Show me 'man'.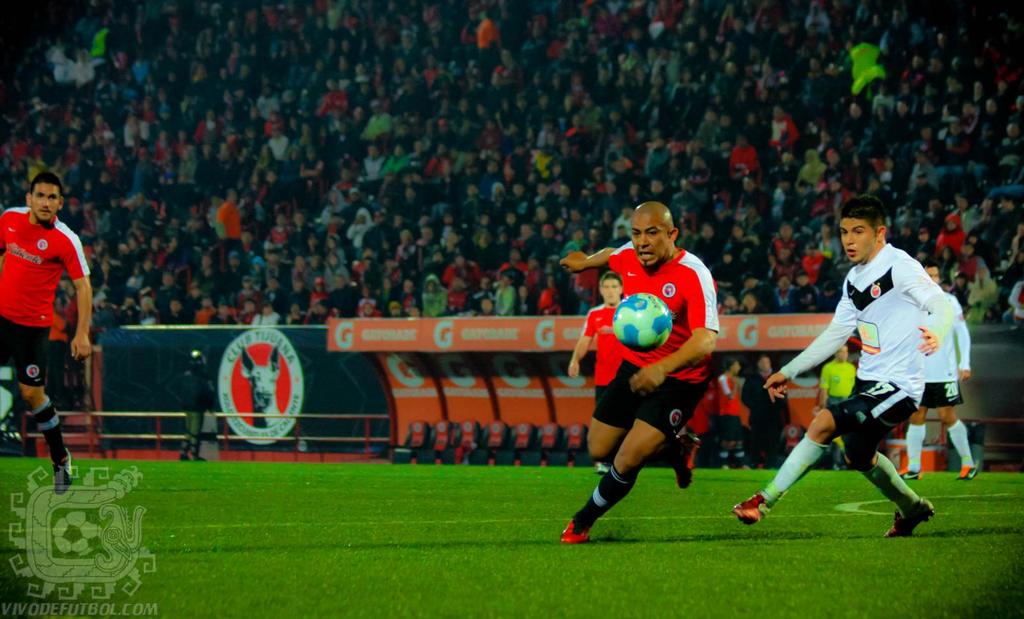
'man' is here: 817/342/856/463.
